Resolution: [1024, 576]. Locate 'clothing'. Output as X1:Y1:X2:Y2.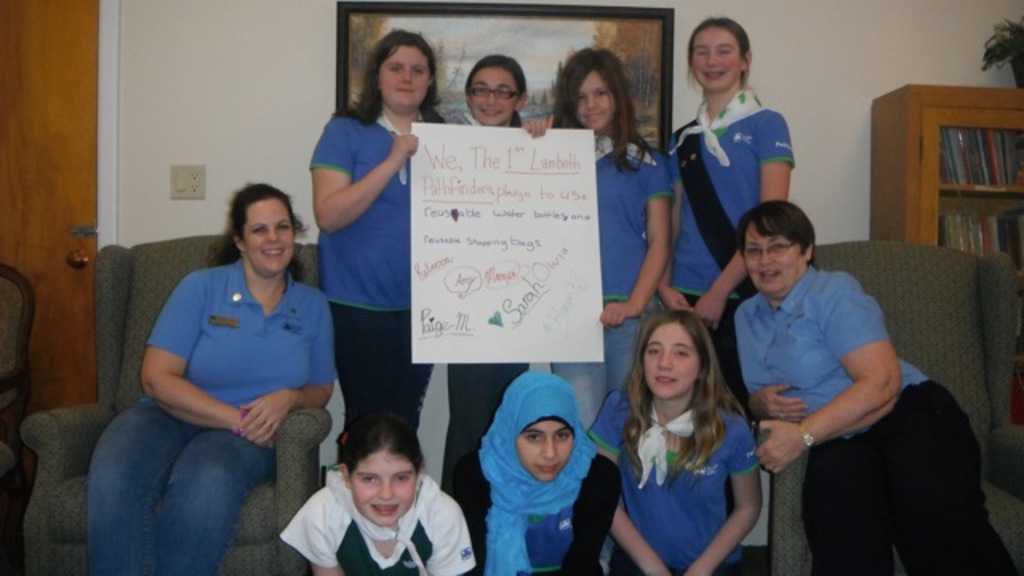
101:200:342:558.
